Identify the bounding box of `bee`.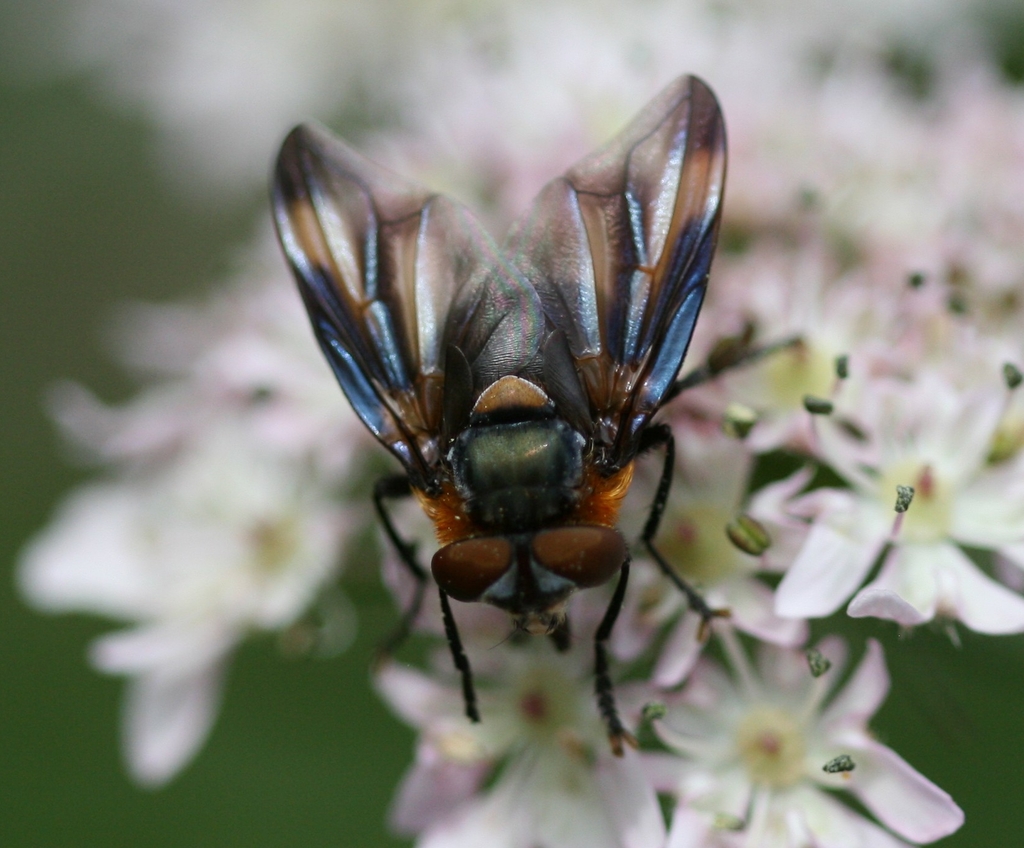
[249, 101, 749, 742].
